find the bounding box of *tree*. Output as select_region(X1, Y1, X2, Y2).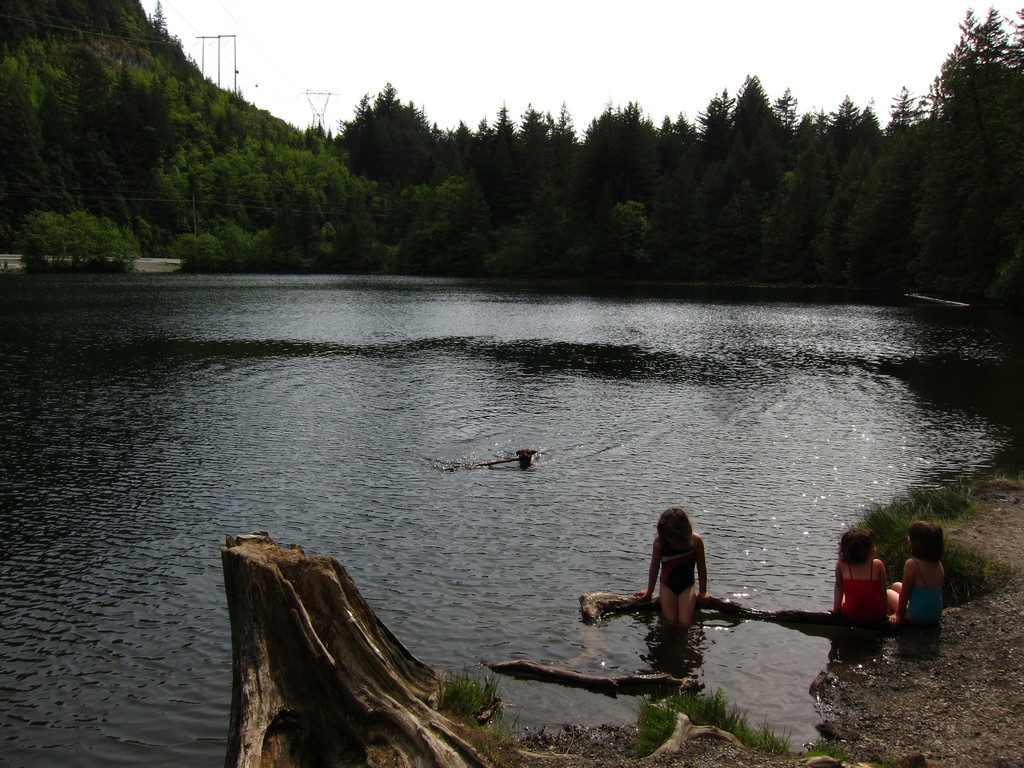
select_region(15, 19, 253, 275).
